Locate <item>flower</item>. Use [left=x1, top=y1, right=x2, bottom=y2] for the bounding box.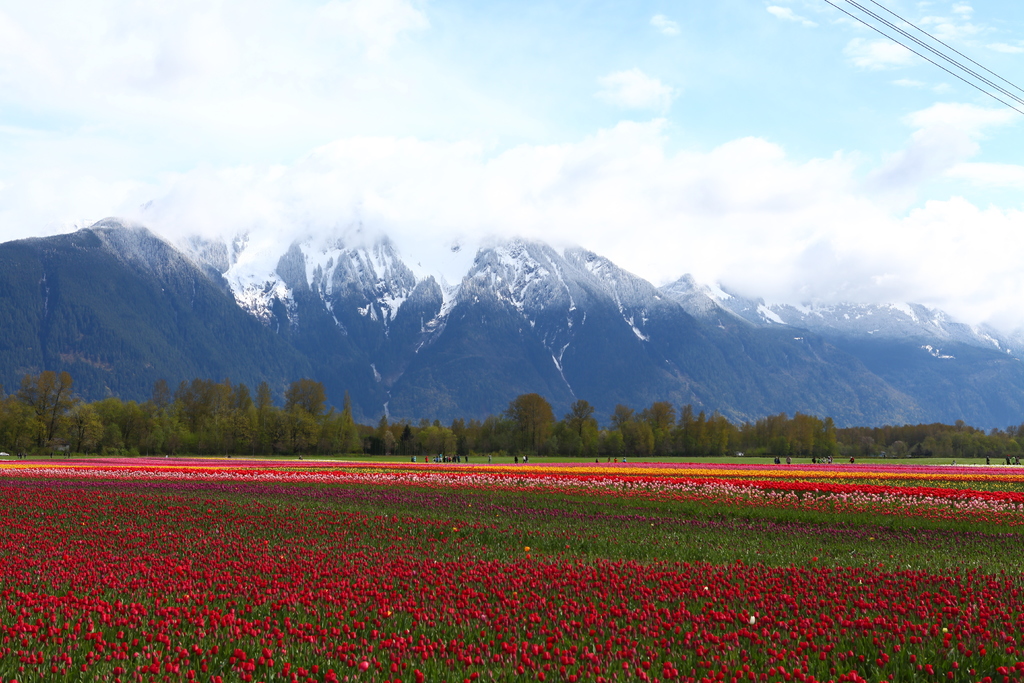
[left=968, top=667, right=977, bottom=677].
